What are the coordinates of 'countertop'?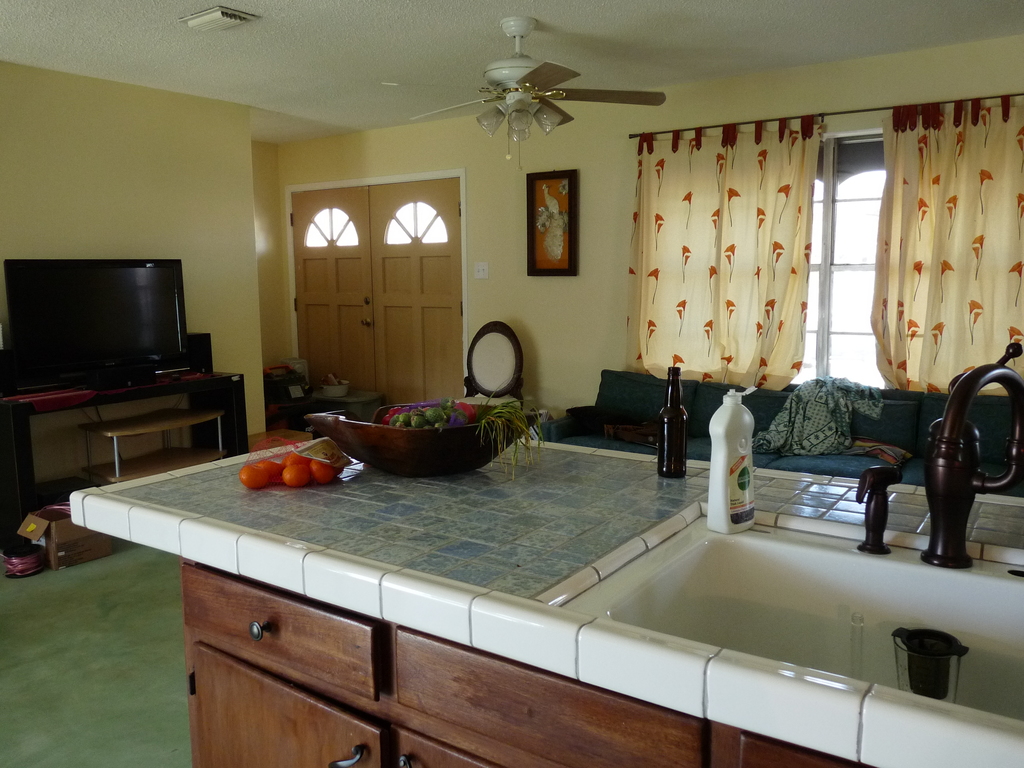
(62, 429, 1023, 767).
